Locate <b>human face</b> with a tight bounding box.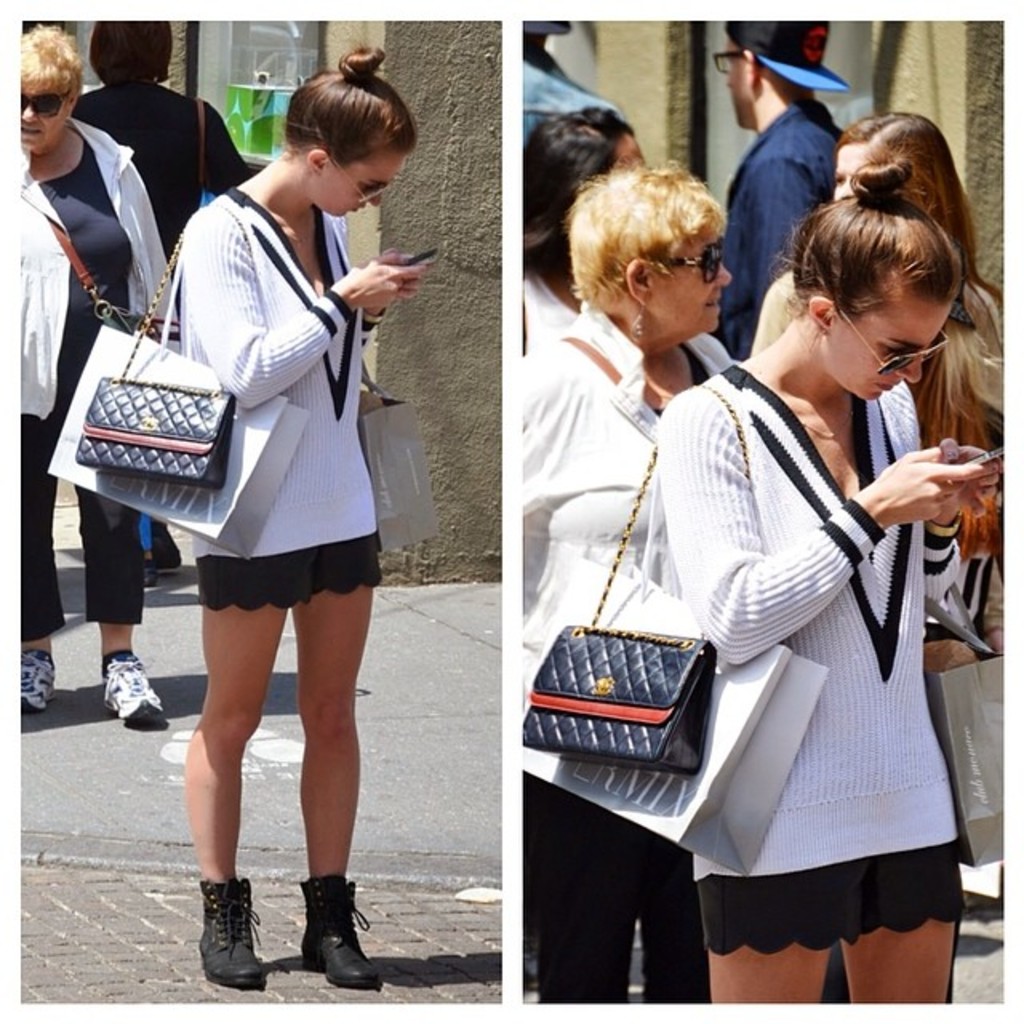
[835, 142, 866, 203].
